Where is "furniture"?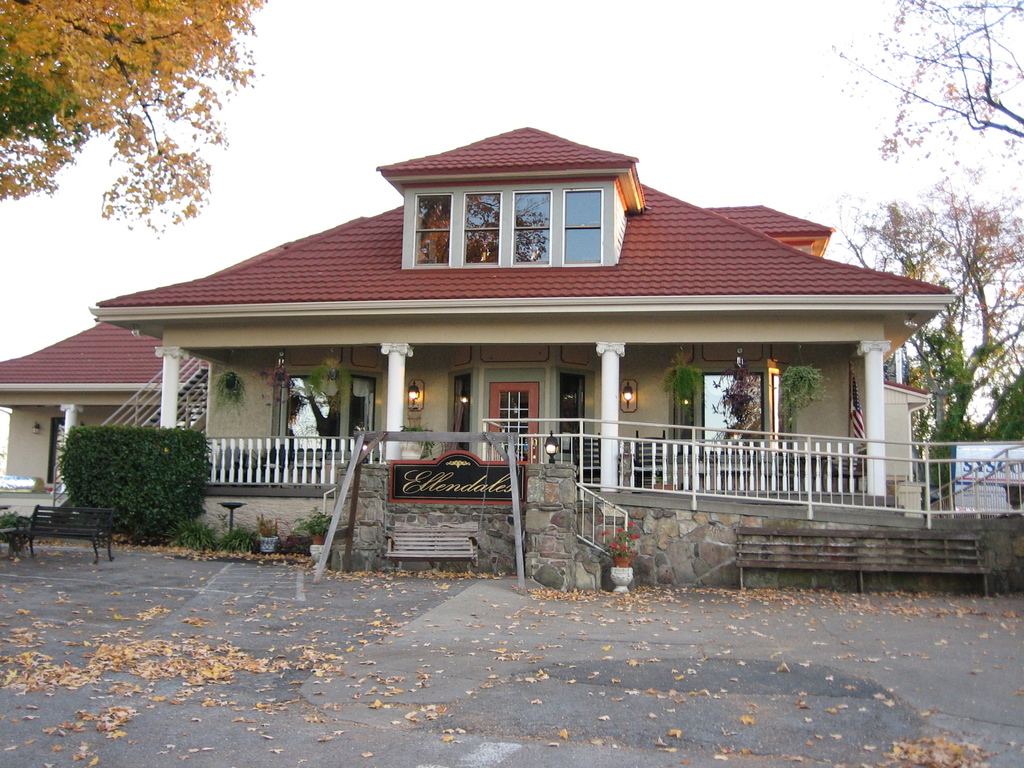
x1=573, y1=431, x2=600, y2=482.
